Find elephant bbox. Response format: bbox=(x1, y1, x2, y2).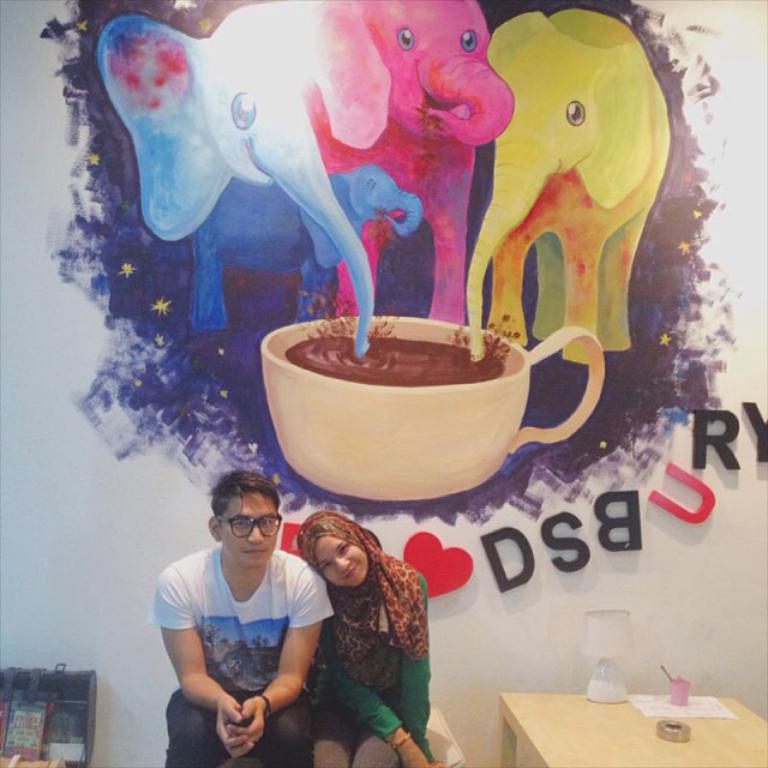
bbox=(186, 166, 426, 341).
